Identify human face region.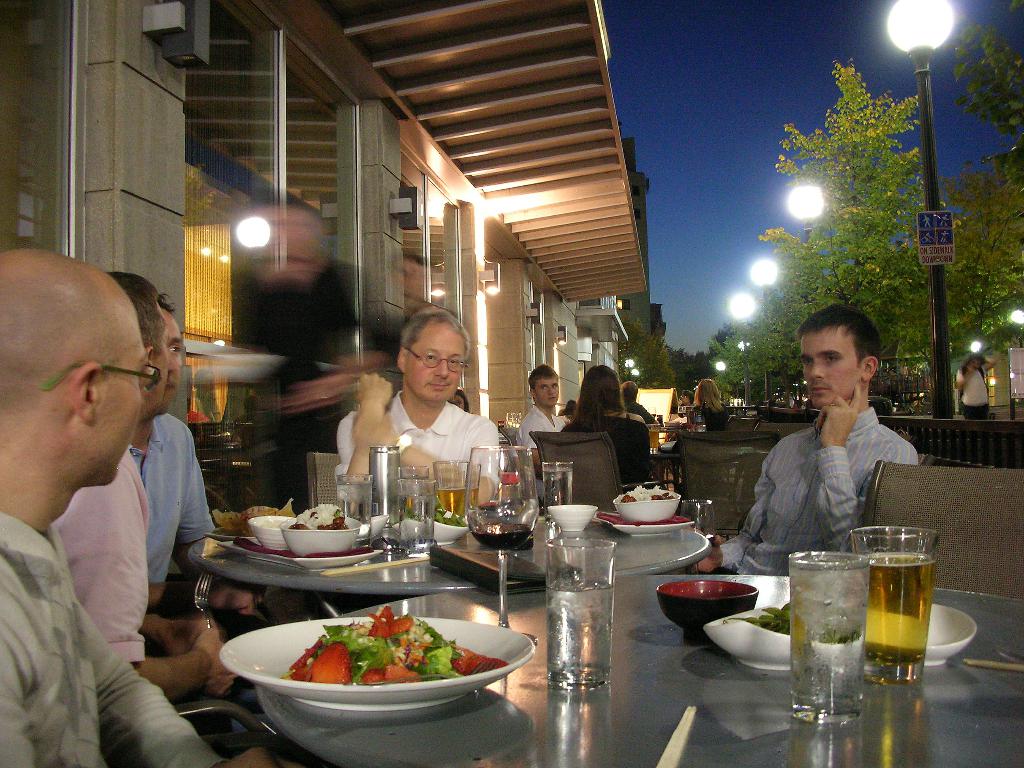
Region: {"x1": 404, "y1": 319, "x2": 467, "y2": 401}.
